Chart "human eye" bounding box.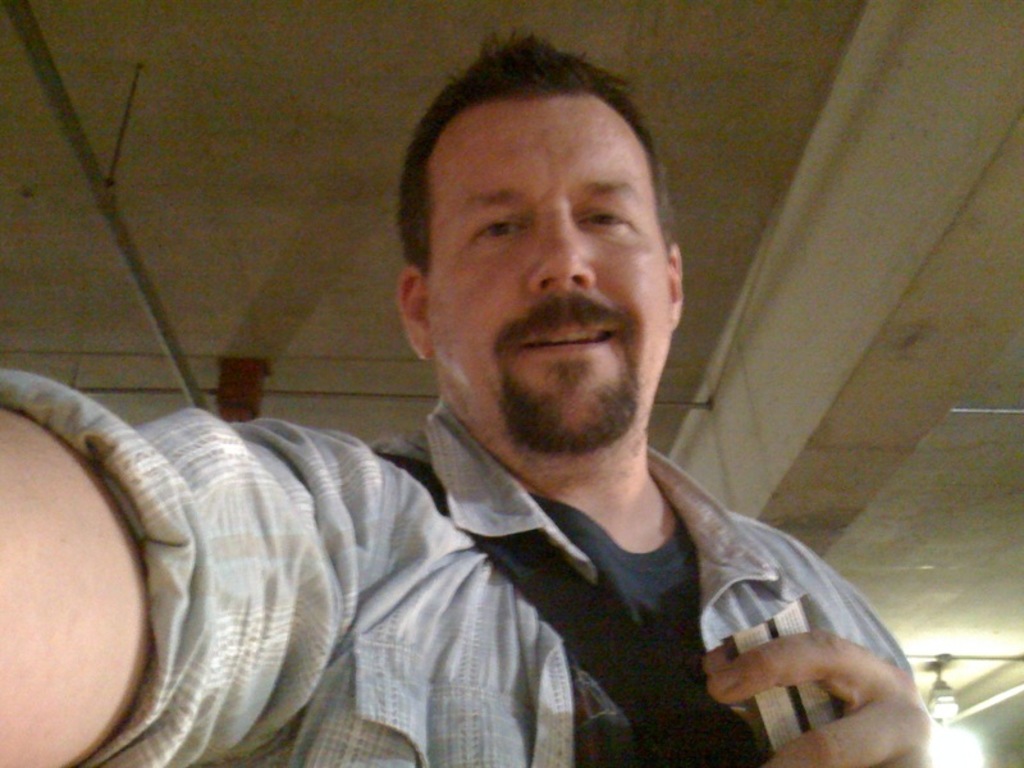
Charted: x1=577, y1=210, x2=632, y2=230.
